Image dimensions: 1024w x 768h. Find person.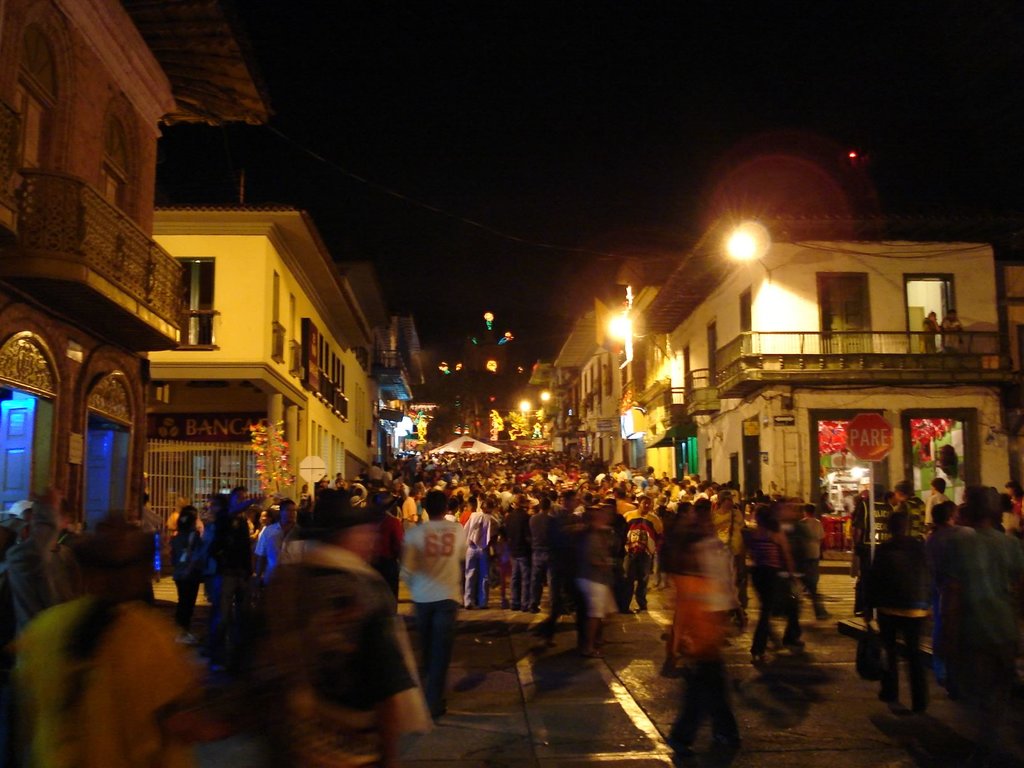
detection(205, 499, 258, 648).
